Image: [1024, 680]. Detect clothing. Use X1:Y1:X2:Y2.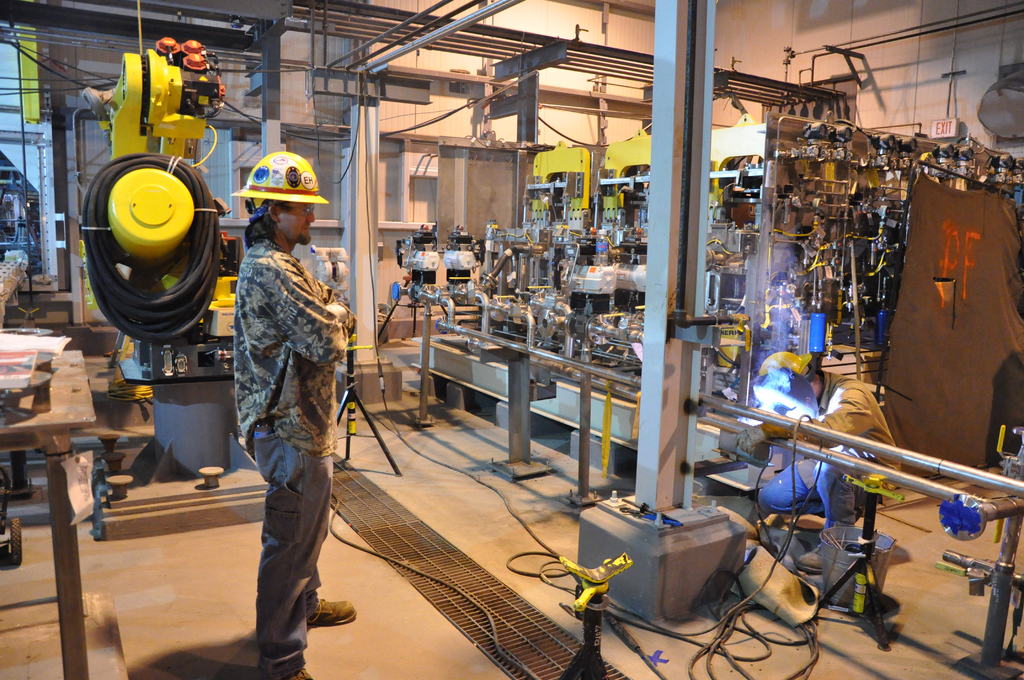
218:175:346:634.
